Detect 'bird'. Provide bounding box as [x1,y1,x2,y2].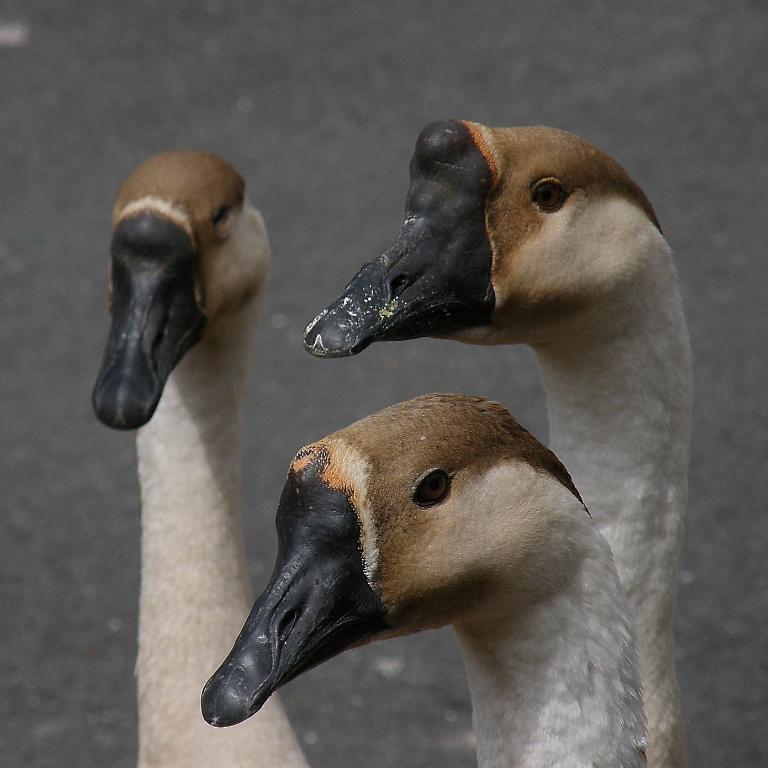
[92,150,332,767].
